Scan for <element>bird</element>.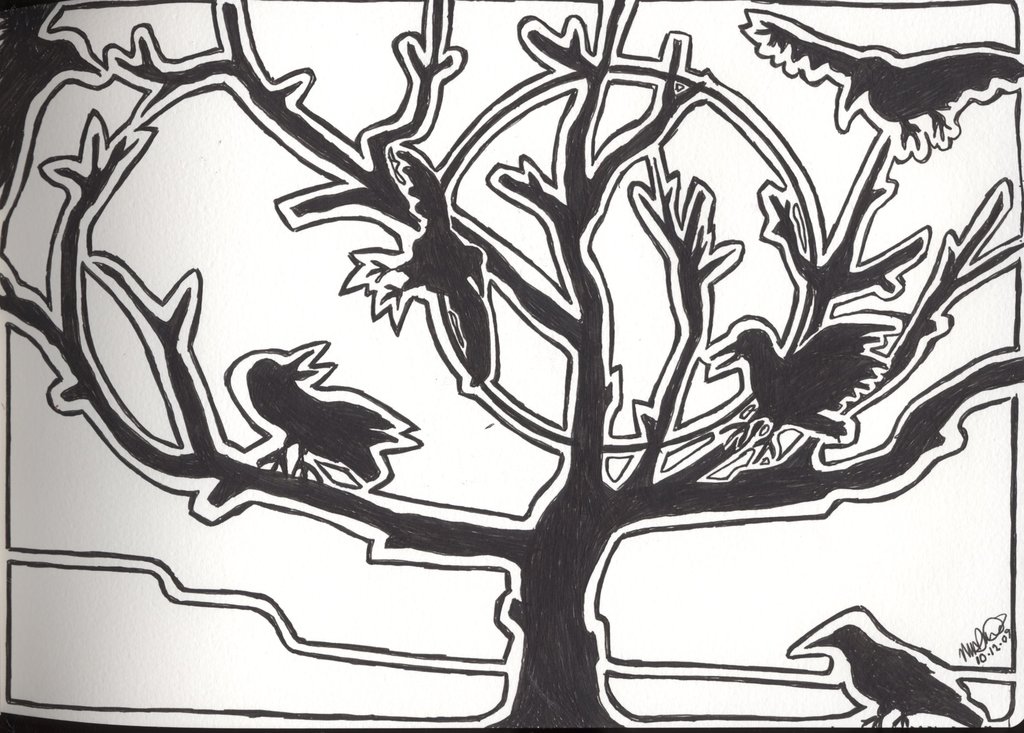
Scan result: [735,7,1023,150].
